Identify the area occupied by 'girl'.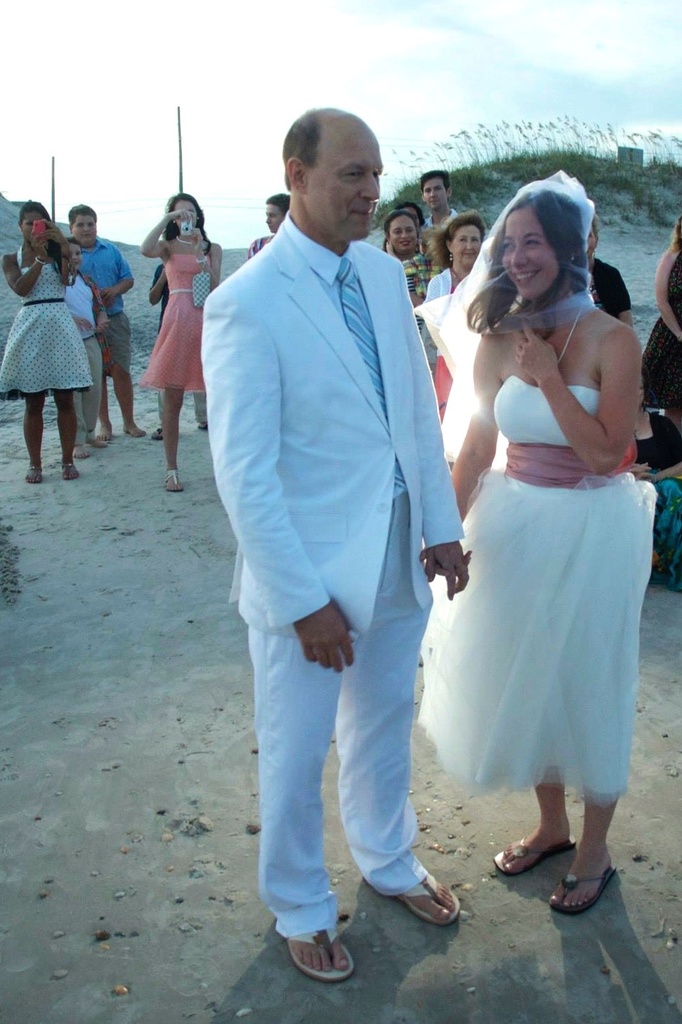
Area: region(411, 172, 656, 913).
